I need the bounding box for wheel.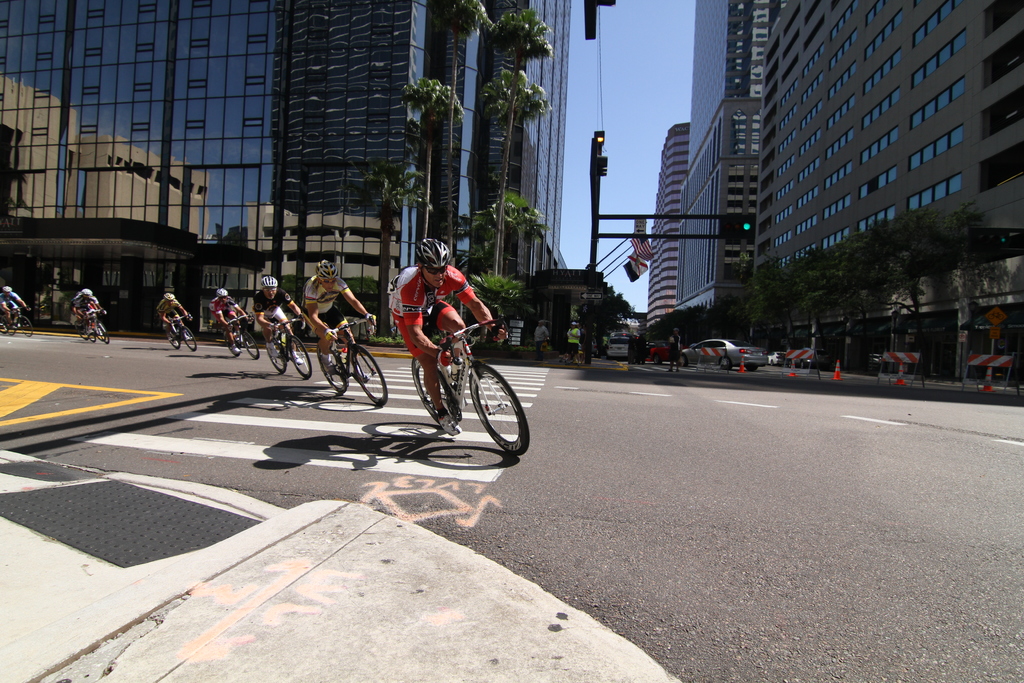
Here it is: region(266, 333, 293, 377).
